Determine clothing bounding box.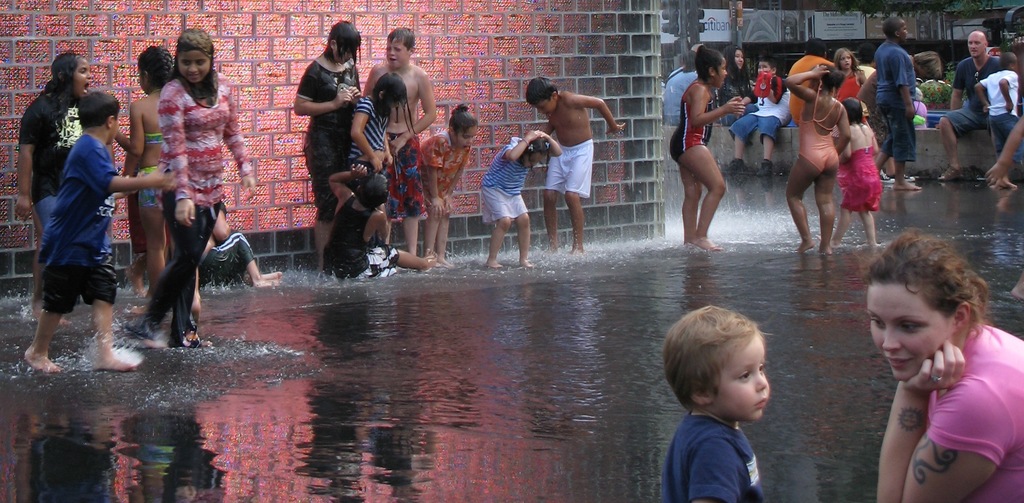
Determined: <bbox>134, 70, 249, 347</bbox>.
